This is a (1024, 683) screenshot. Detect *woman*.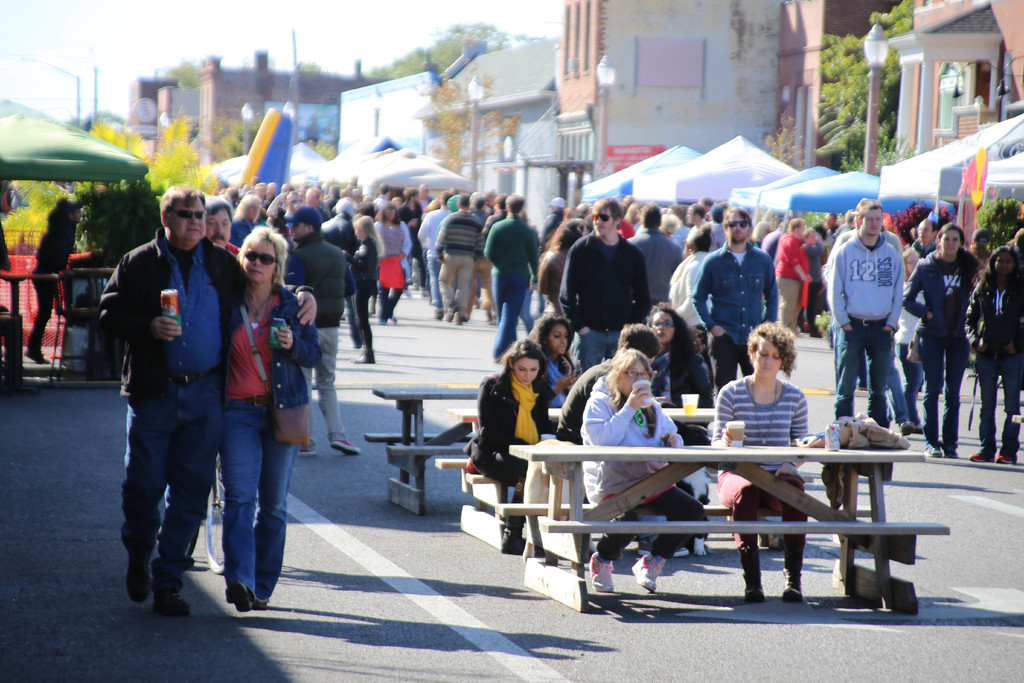
[left=526, top=315, right=577, bottom=410].
